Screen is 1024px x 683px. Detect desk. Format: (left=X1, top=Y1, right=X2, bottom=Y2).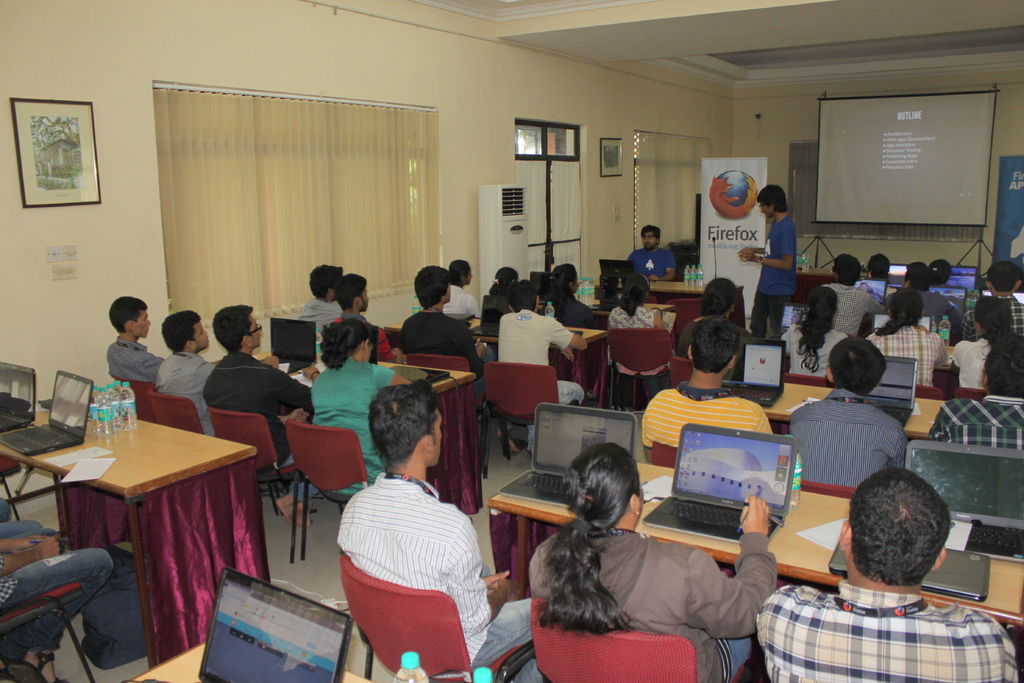
(left=252, top=350, right=476, bottom=511).
